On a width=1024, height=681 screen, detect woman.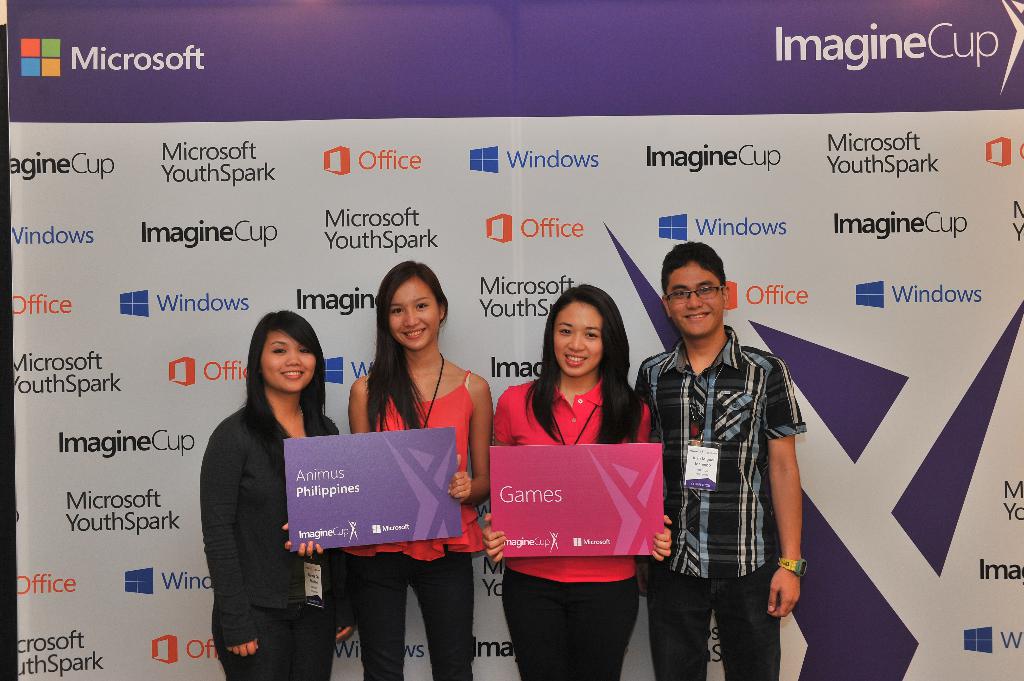
[200, 312, 355, 680].
